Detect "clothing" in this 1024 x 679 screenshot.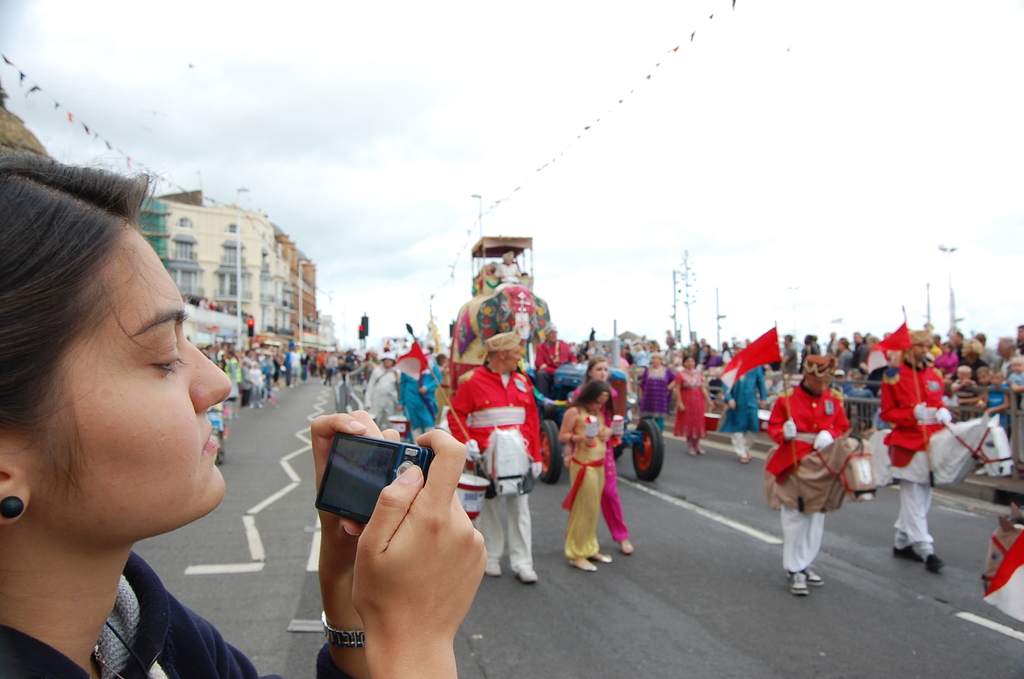
Detection: <box>0,542,364,678</box>.
